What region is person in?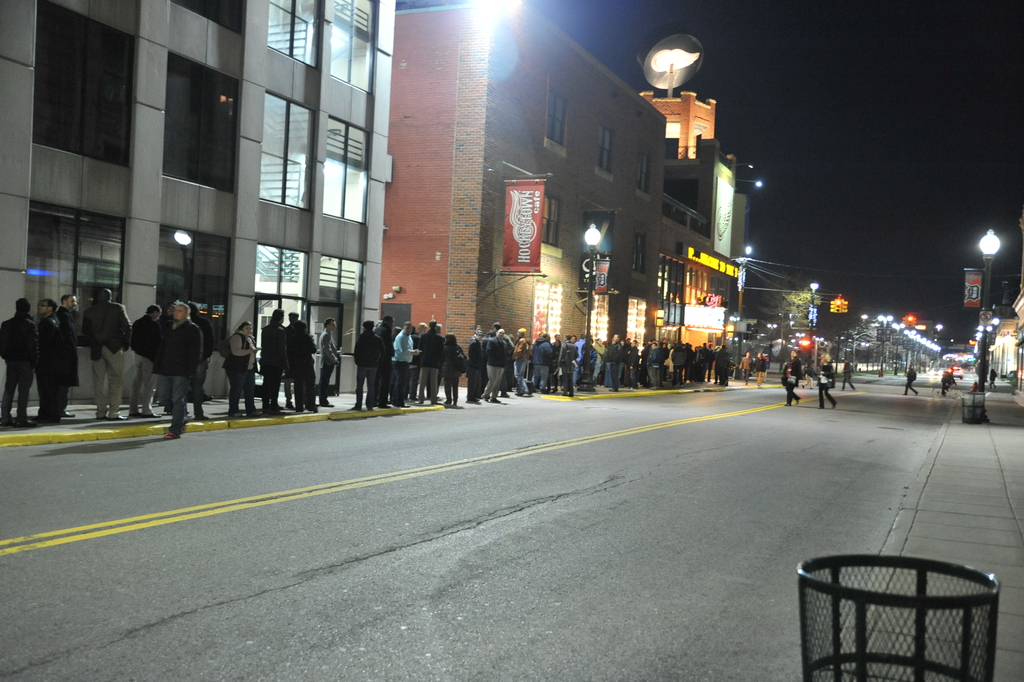
<box>847,361,856,388</box>.
